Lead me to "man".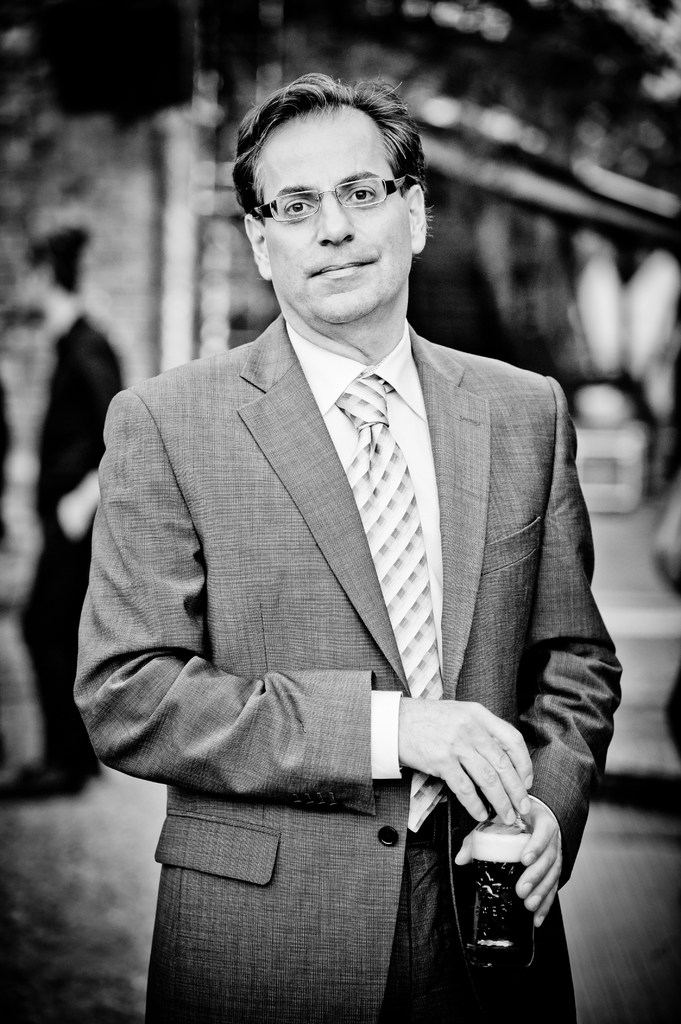
Lead to bbox=(72, 95, 639, 1016).
